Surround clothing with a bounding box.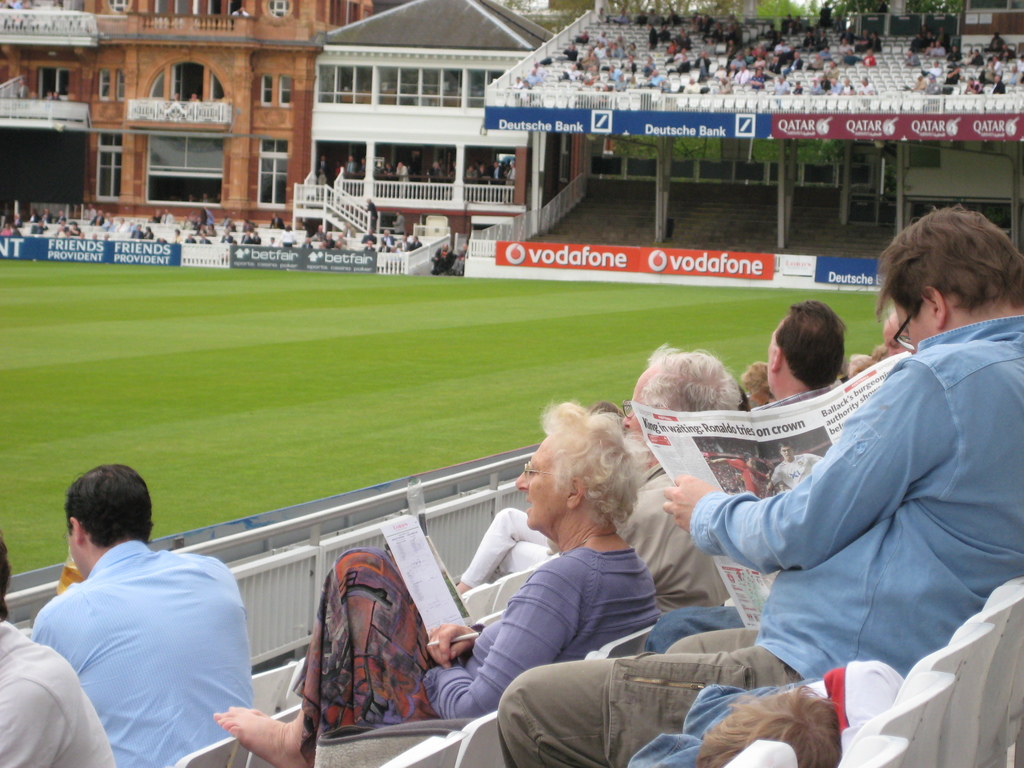
(358,162,367,178).
